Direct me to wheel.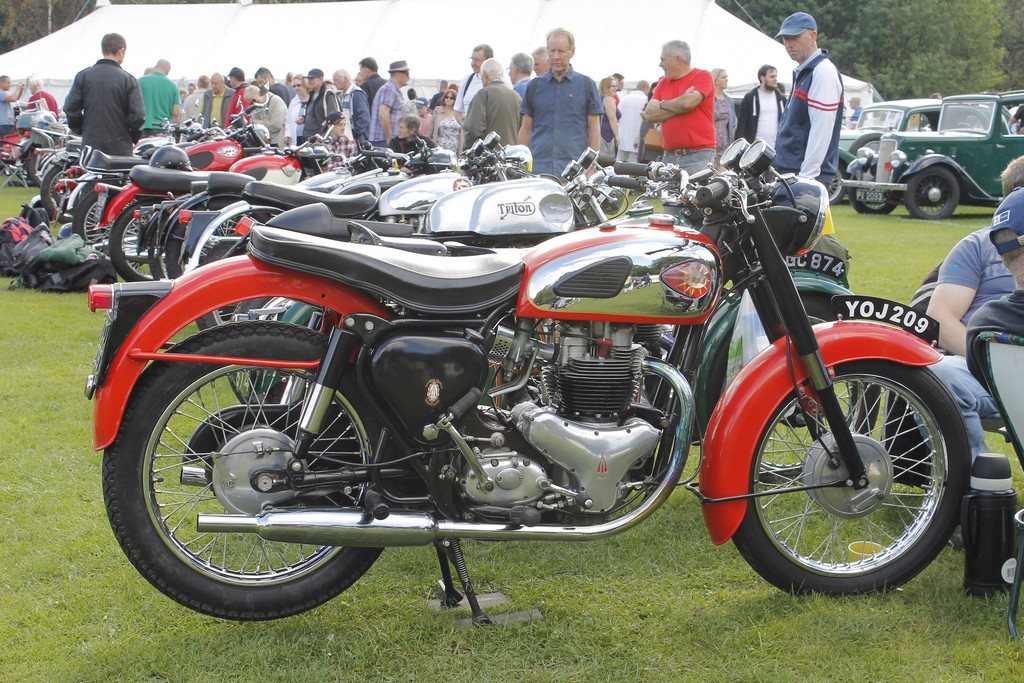
Direction: detection(68, 190, 113, 254).
